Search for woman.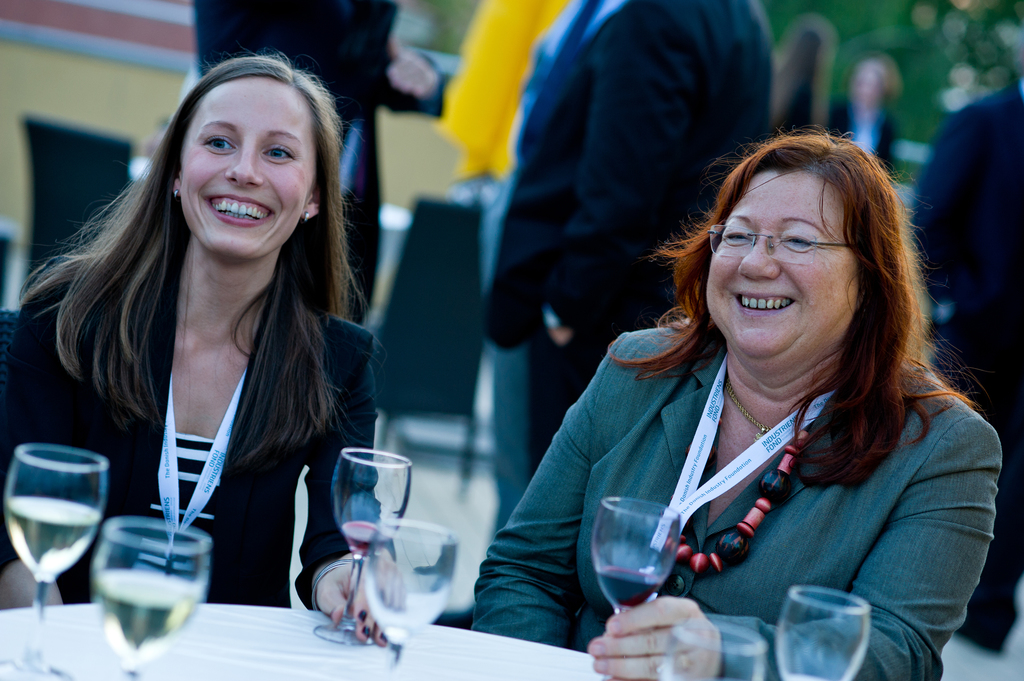
Found at {"left": 477, "top": 108, "right": 975, "bottom": 657}.
